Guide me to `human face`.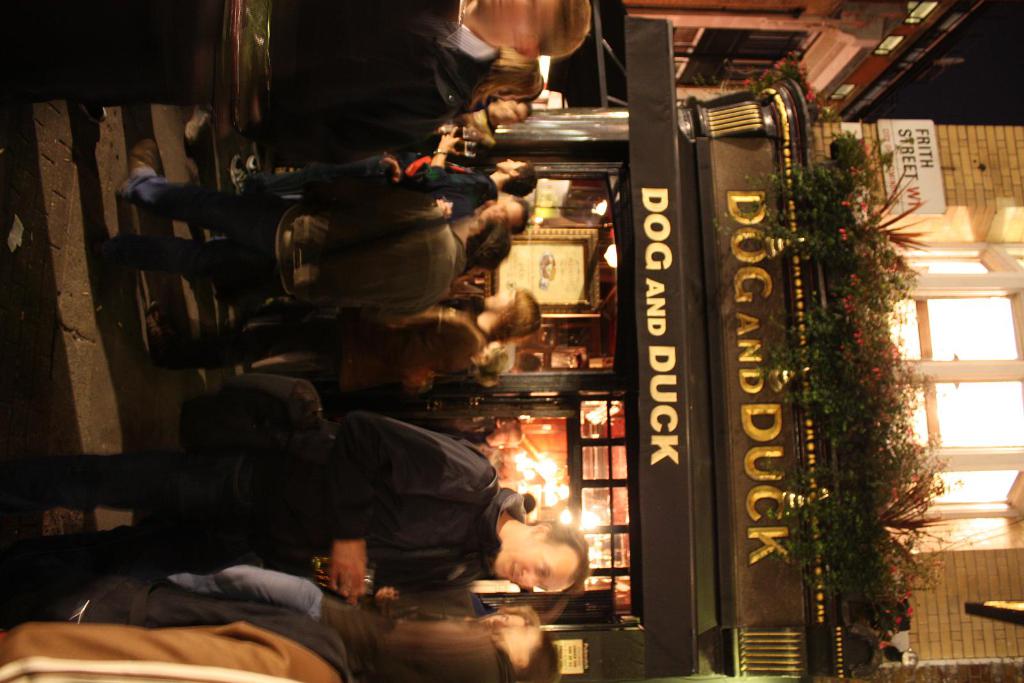
Guidance: bbox(493, 157, 527, 178).
